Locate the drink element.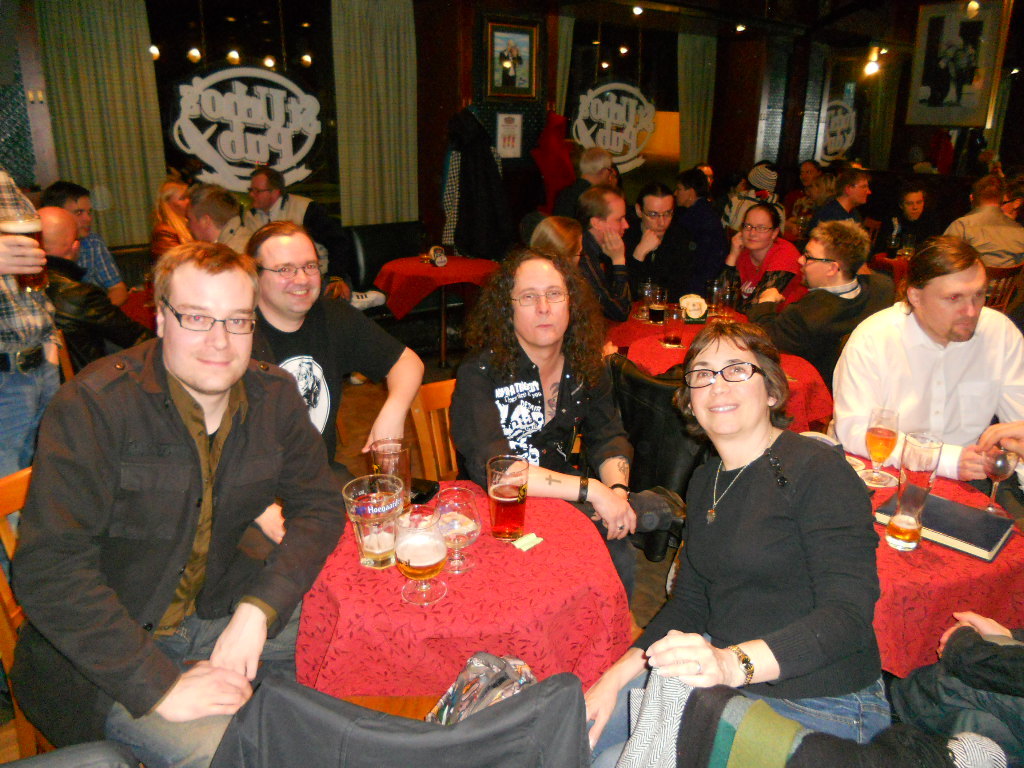
Element bbox: <box>895,244,920,261</box>.
